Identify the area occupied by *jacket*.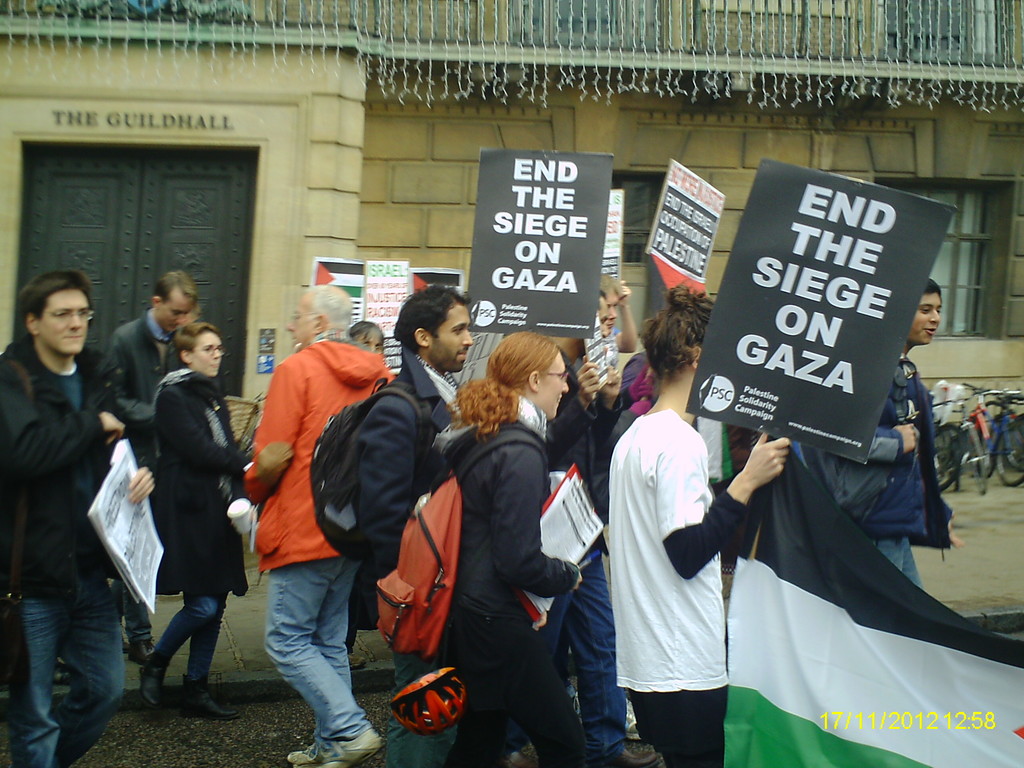
Area: l=102, t=304, r=181, b=472.
